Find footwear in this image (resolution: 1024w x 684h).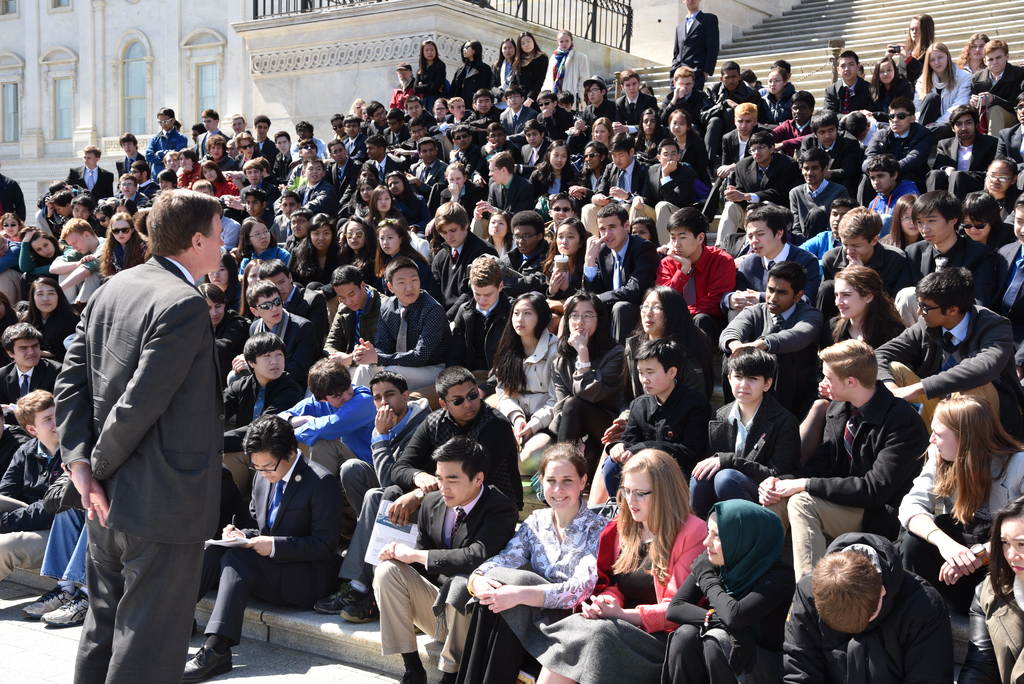
<bbox>42, 592, 91, 626</bbox>.
